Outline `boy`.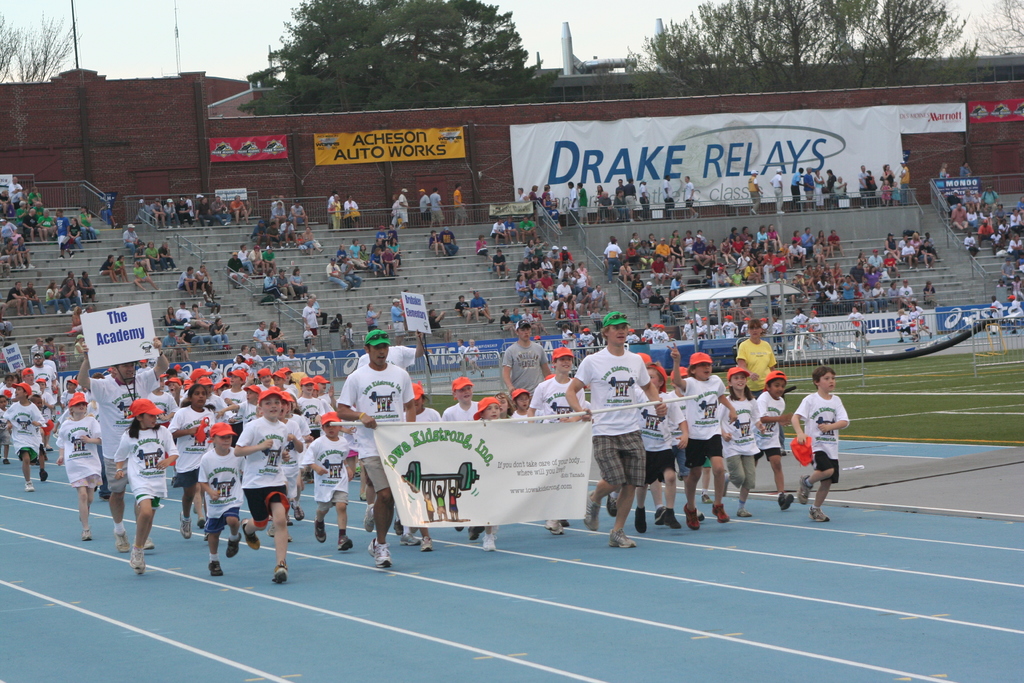
Outline: [988, 294, 1003, 333].
